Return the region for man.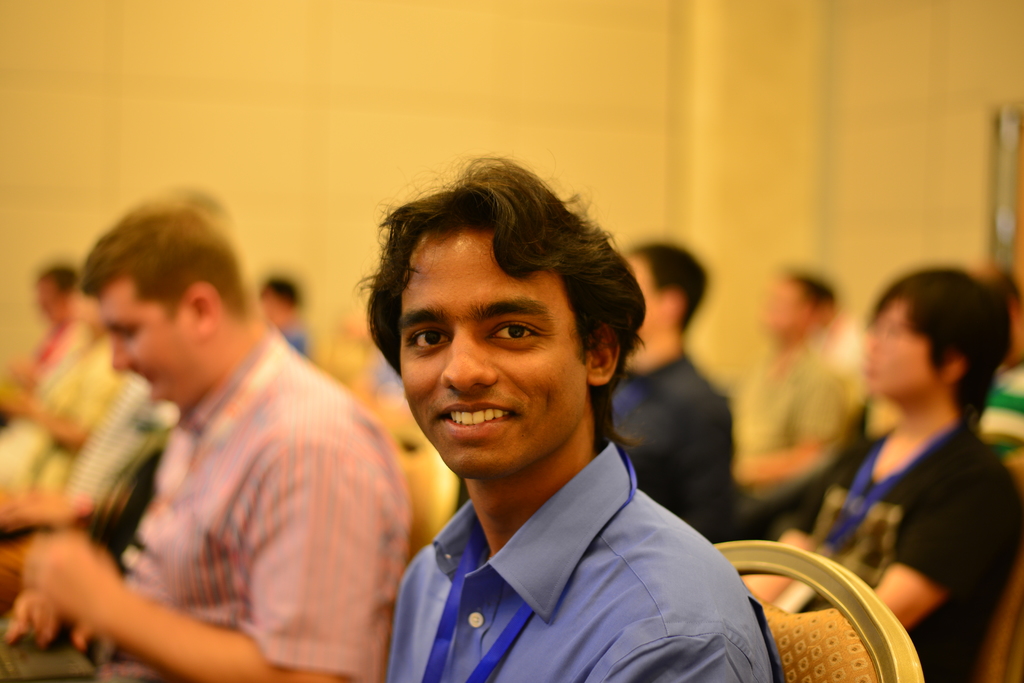
detection(736, 265, 858, 506).
